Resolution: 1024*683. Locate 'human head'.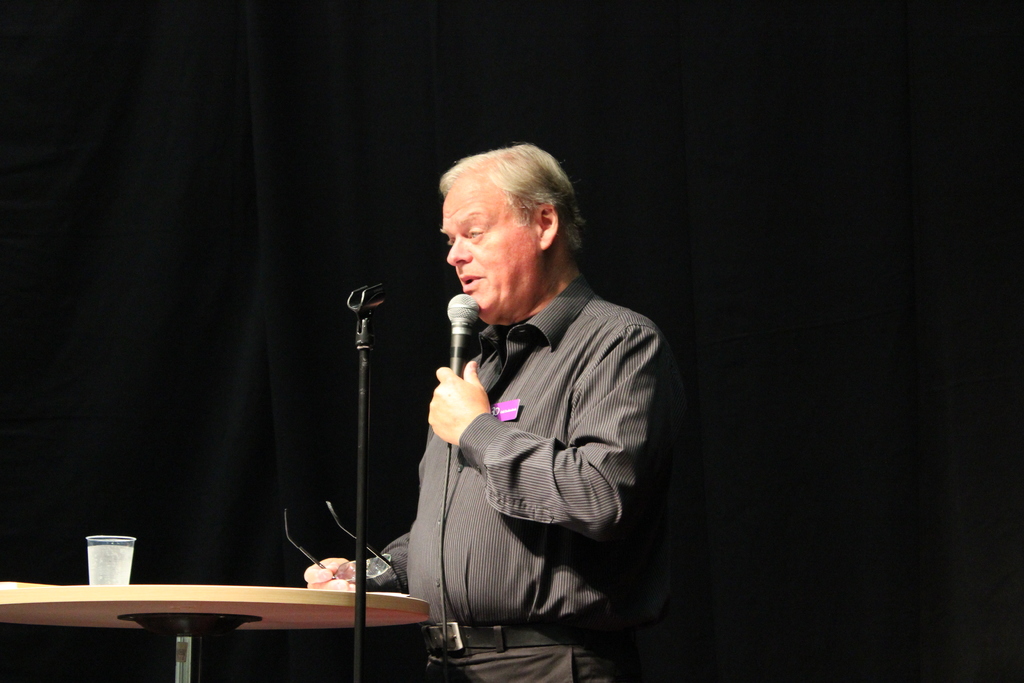
l=422, t=142, r=590, b=305.
